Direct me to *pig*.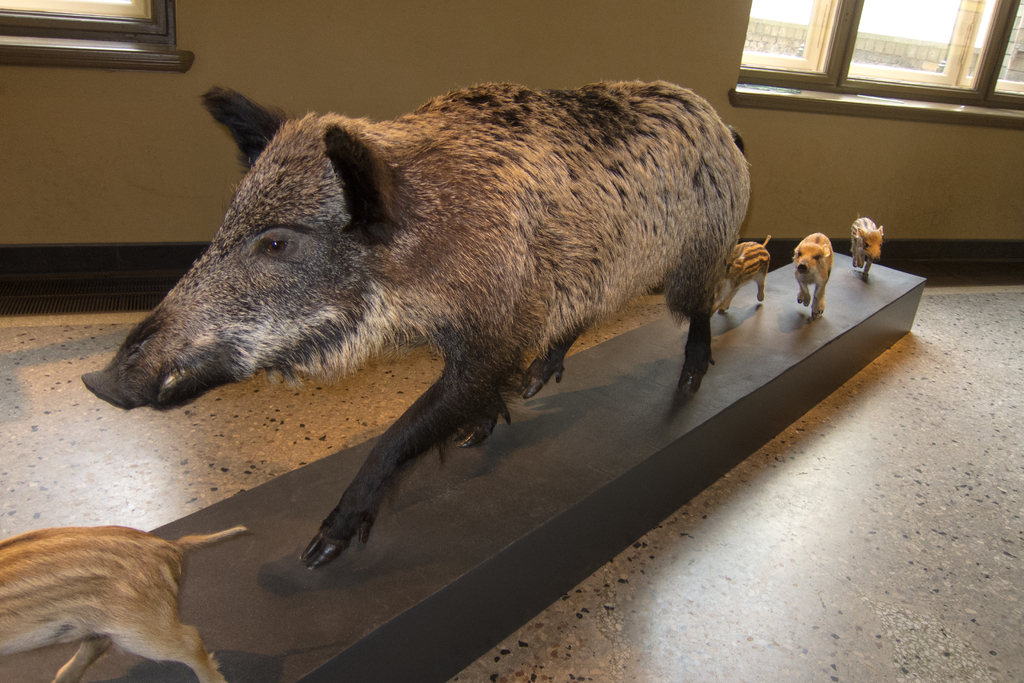
Direction: <box>0,529,255,682</box>.
